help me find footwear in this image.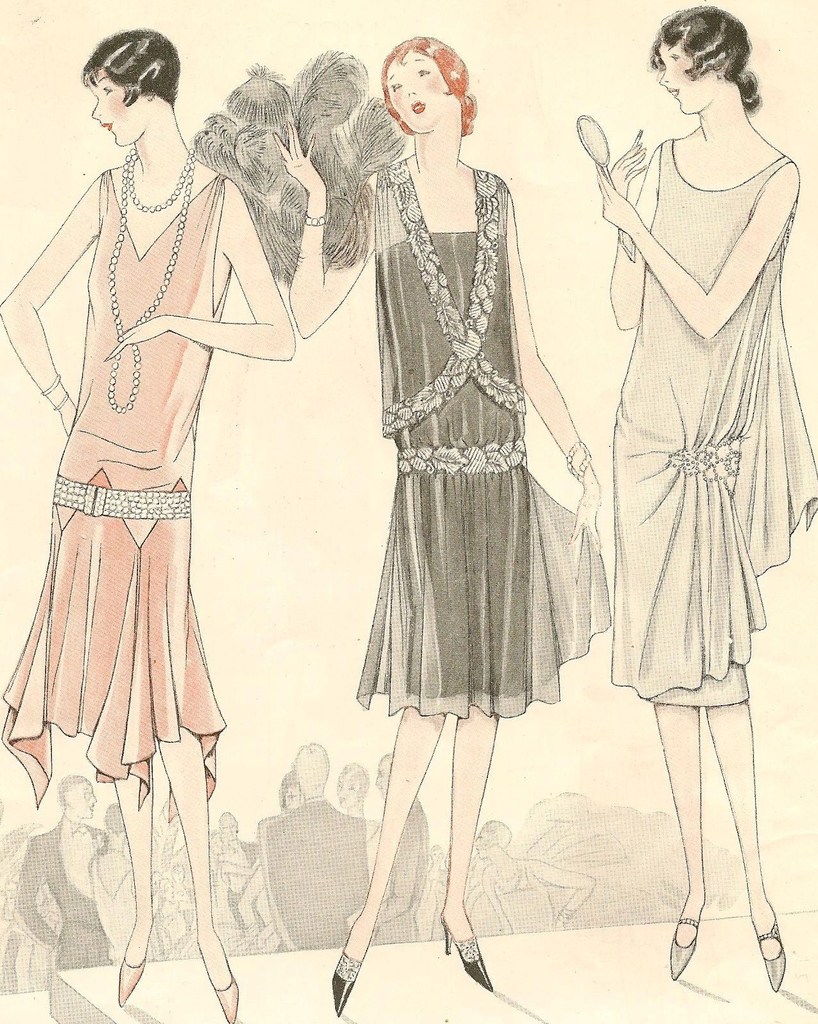
Found it: pyautogui.locateOnScreen(117, 953, 145, 1006).
